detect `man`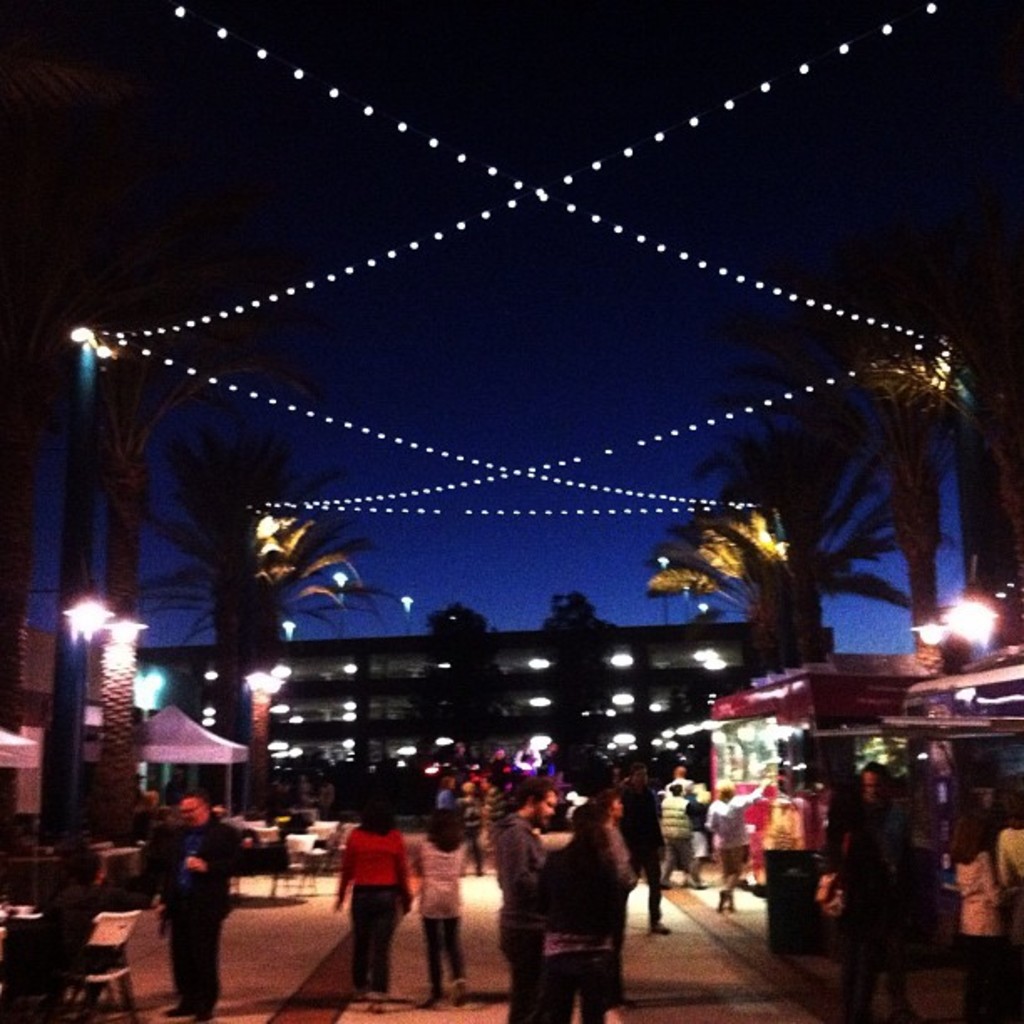
<bbox>701, 773, 773, 914</bbox>
